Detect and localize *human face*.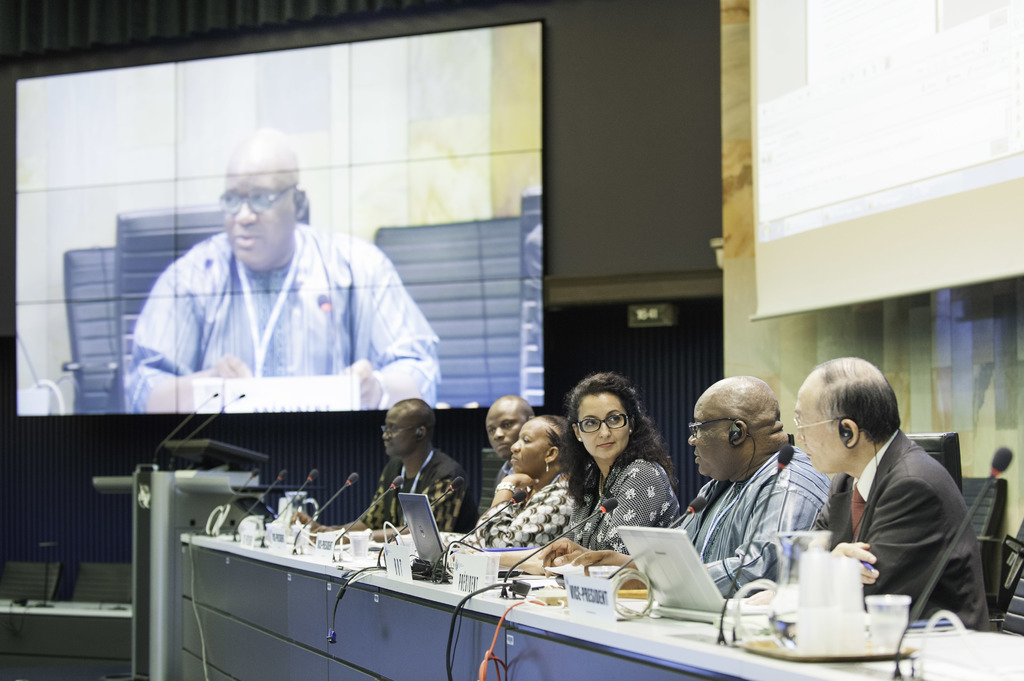
Localized at (687, 403, 731, 476).
